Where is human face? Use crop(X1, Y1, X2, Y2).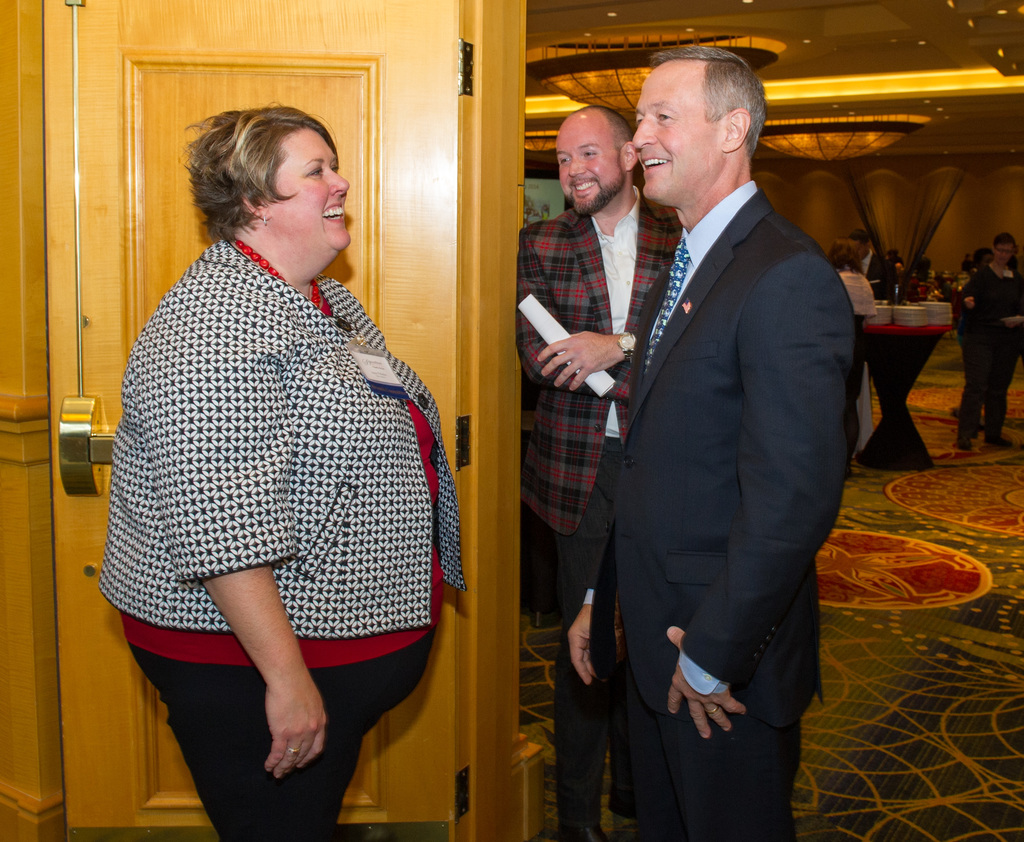
crop(261, 132, 349, 268).
